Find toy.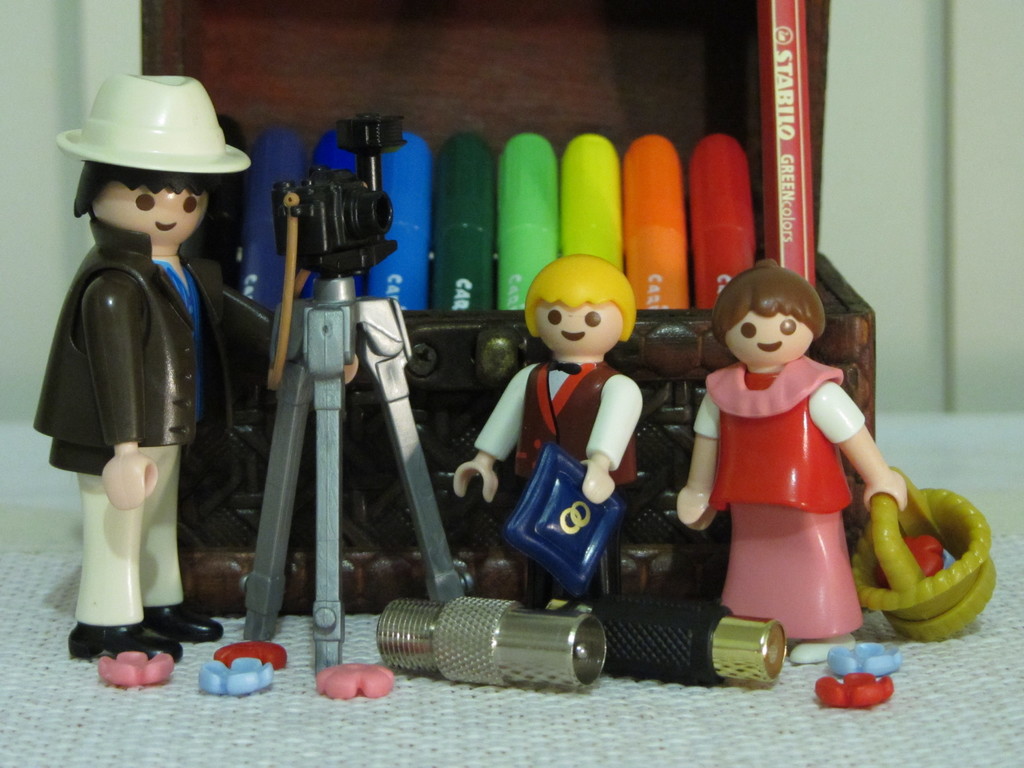
select_region(505, 450, 627, 599).
